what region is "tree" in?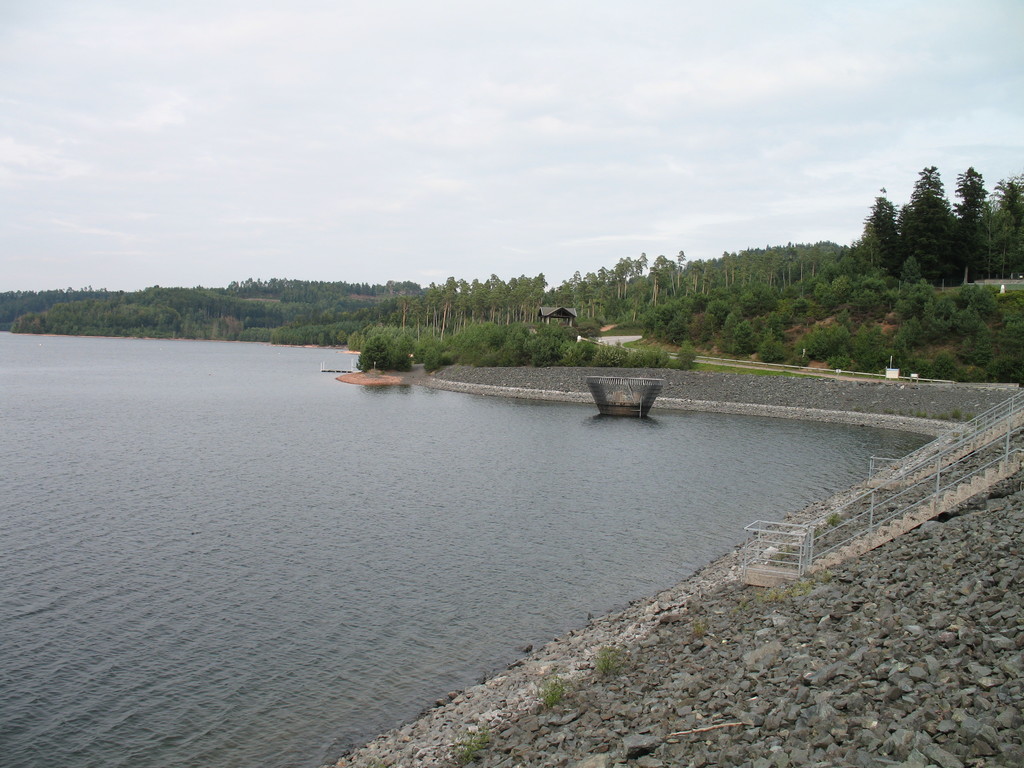
rect(504, 275, 528, 321).
